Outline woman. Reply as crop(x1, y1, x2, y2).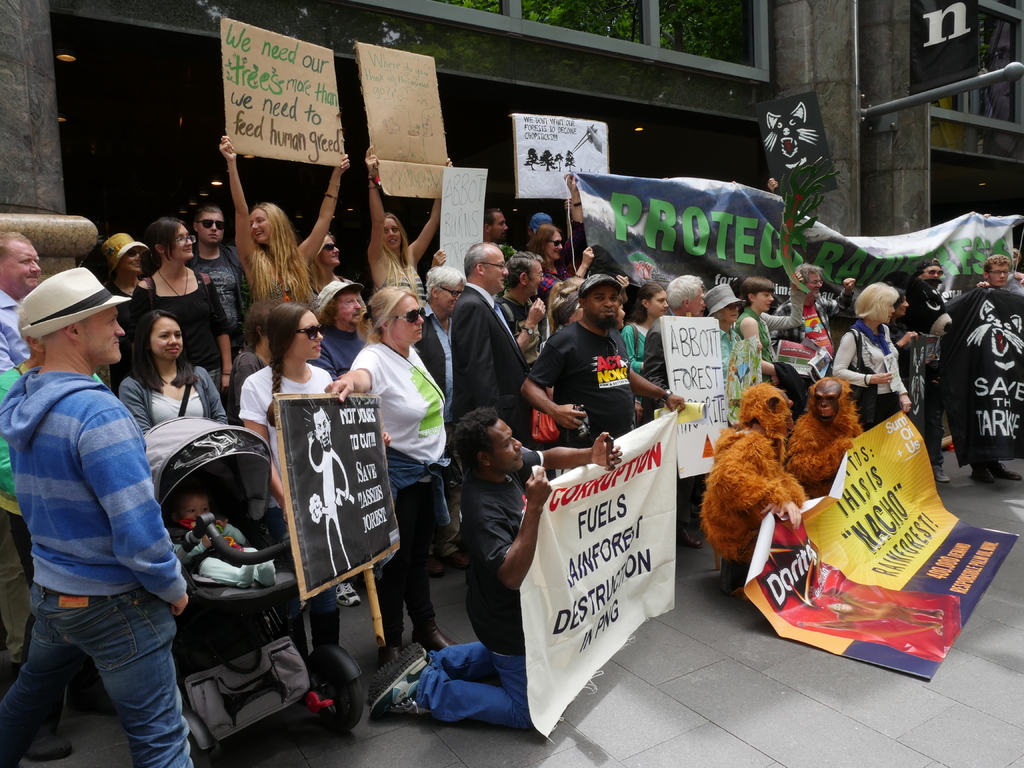
crop(237, 302, 348, 655).
